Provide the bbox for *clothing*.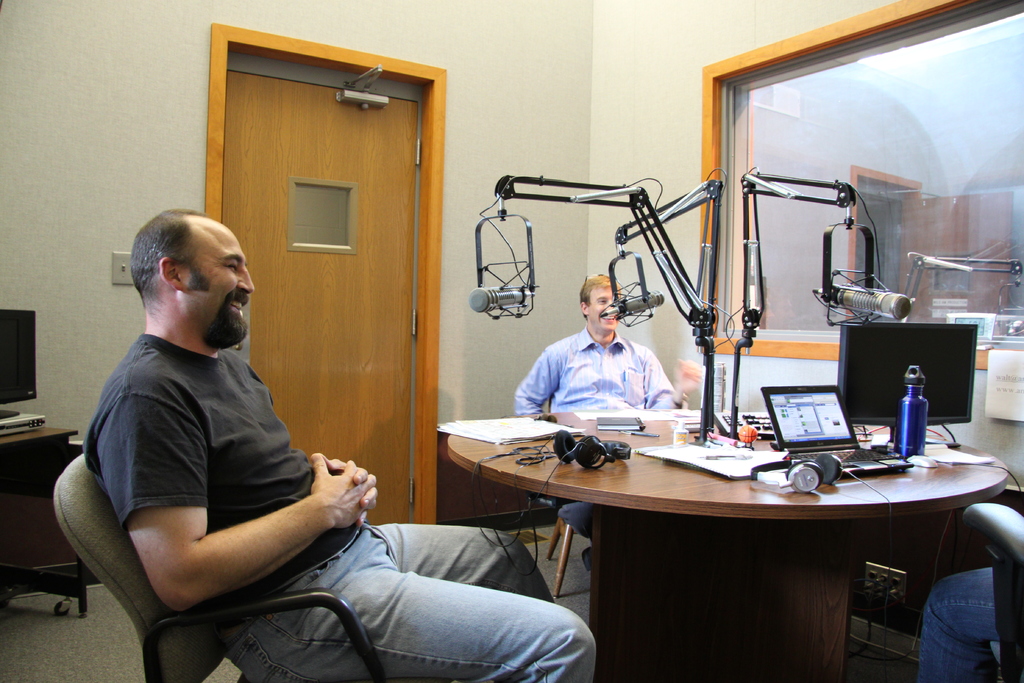
detection(88, 331, 361, 626).
